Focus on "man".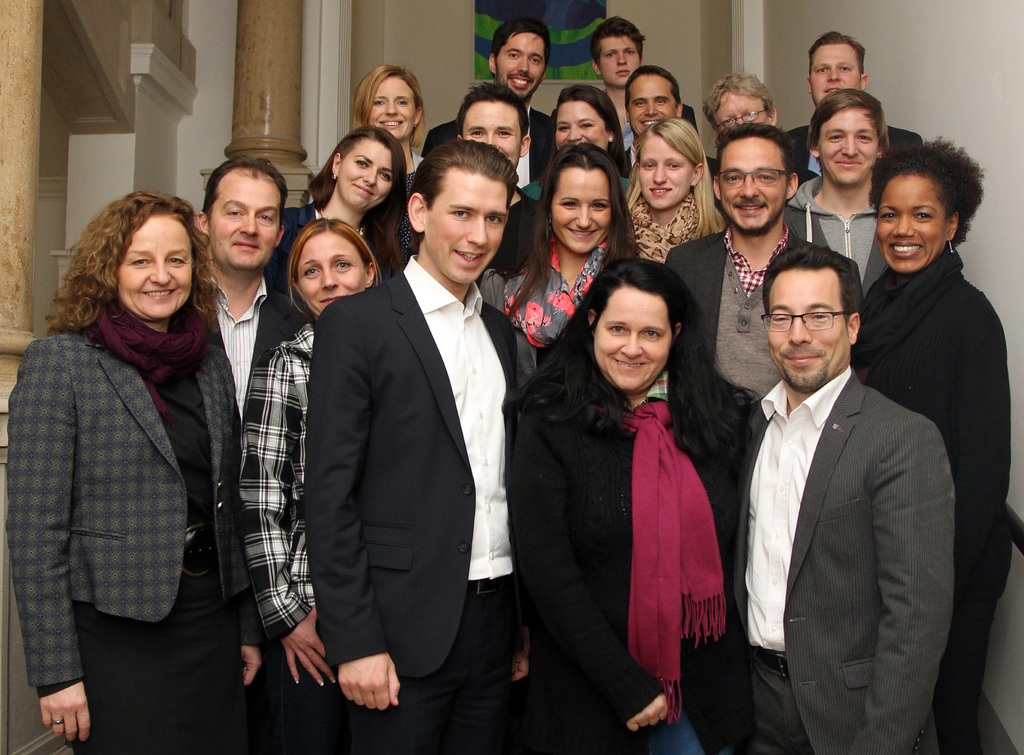
Focused at box(631, 57, 754, 267).
